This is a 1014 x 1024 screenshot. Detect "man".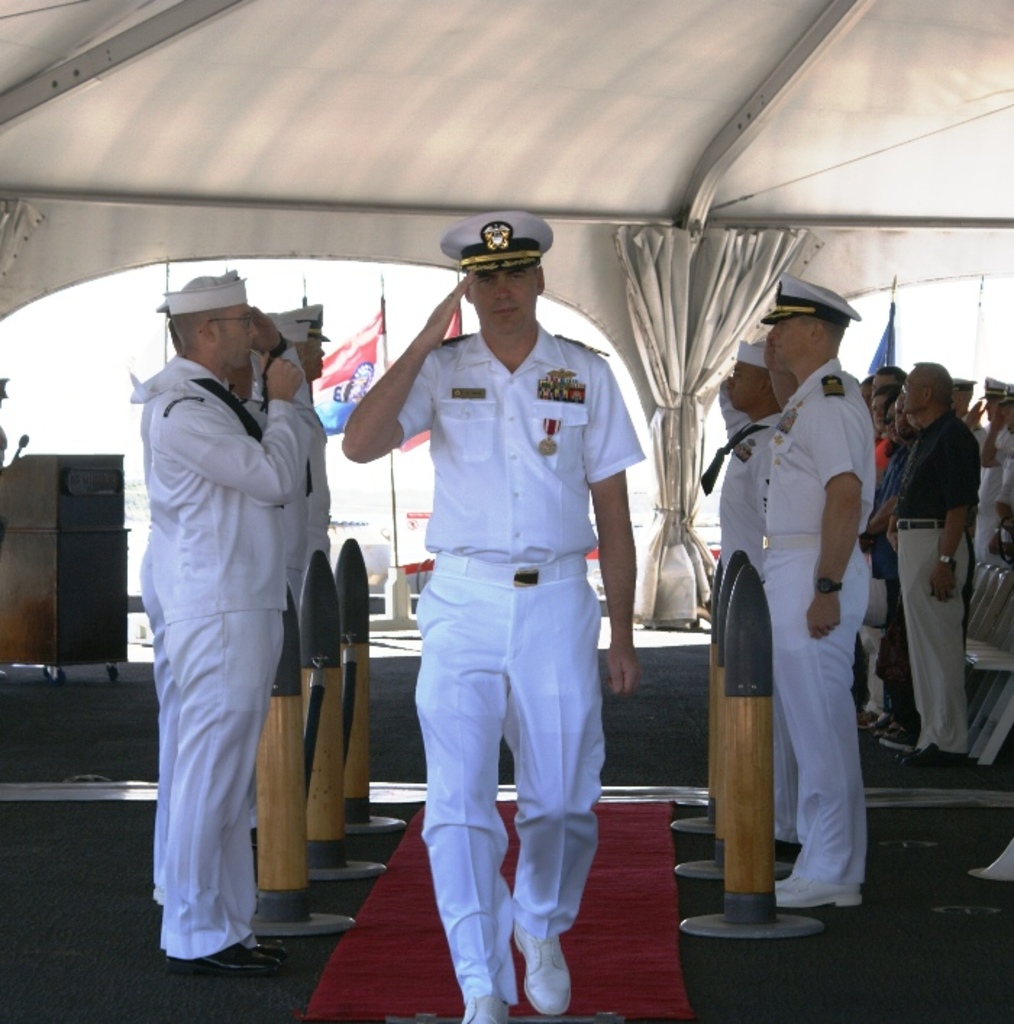
detection(342, 204, 643, 1023).
